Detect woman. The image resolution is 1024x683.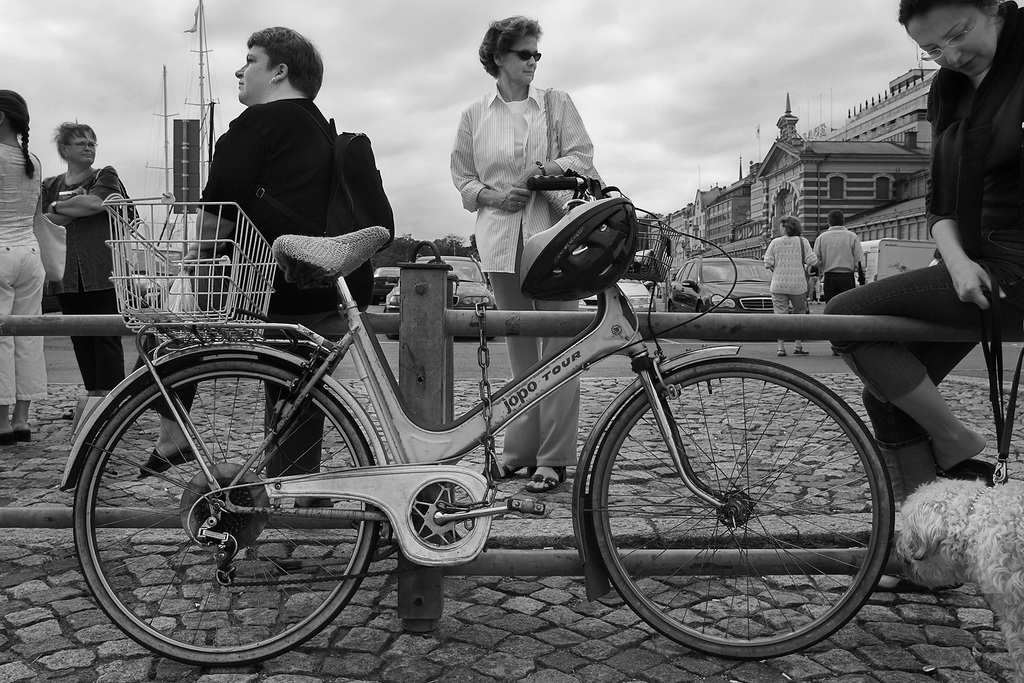
<box>0,89,51,445</box>.
